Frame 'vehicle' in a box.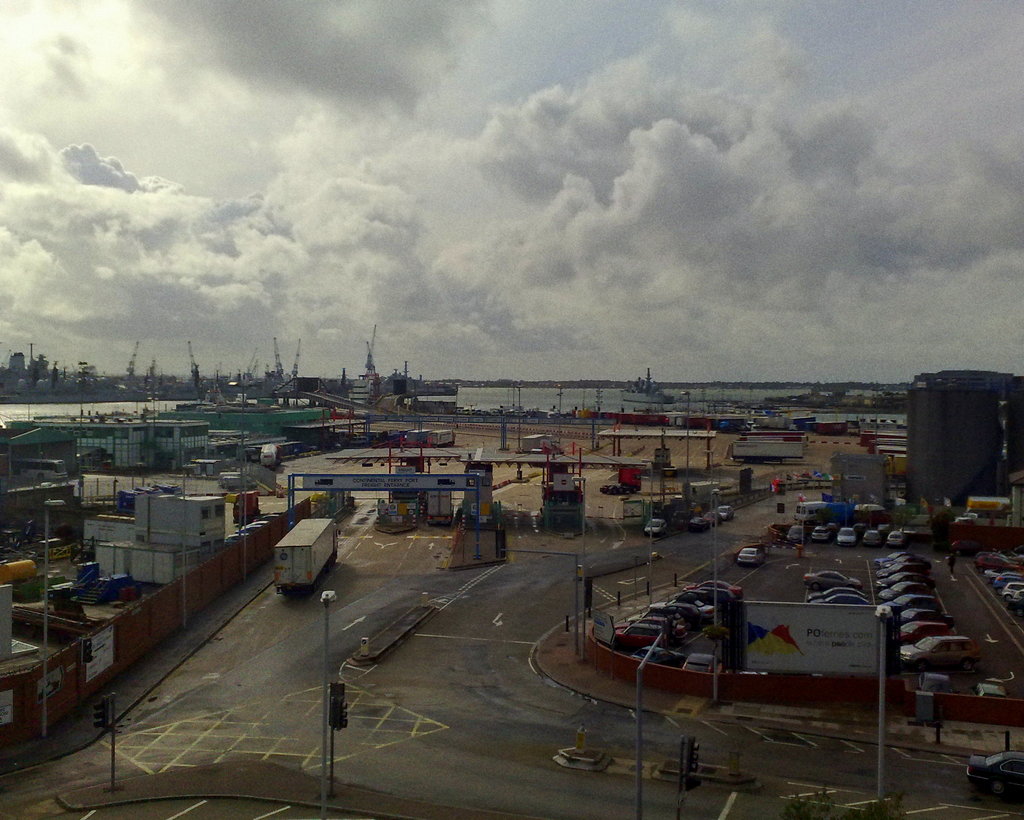
bbox=(861, 527, 881, 549).
